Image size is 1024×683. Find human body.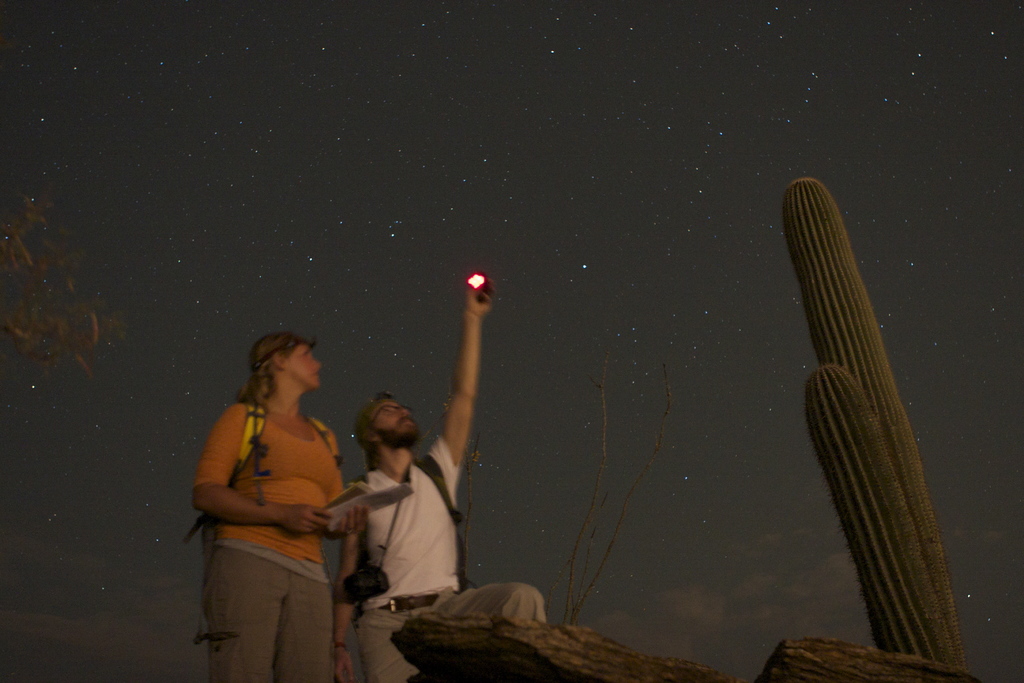
crop(189, 326, 372, 676).
